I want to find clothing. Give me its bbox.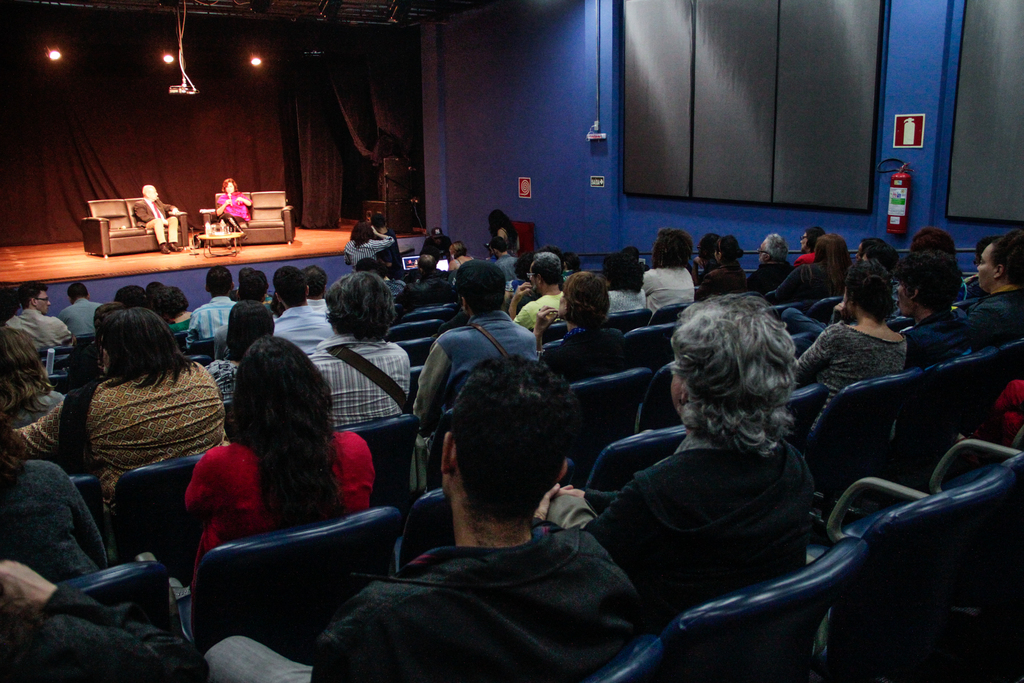
bbox(188, 298, 238, 352).
